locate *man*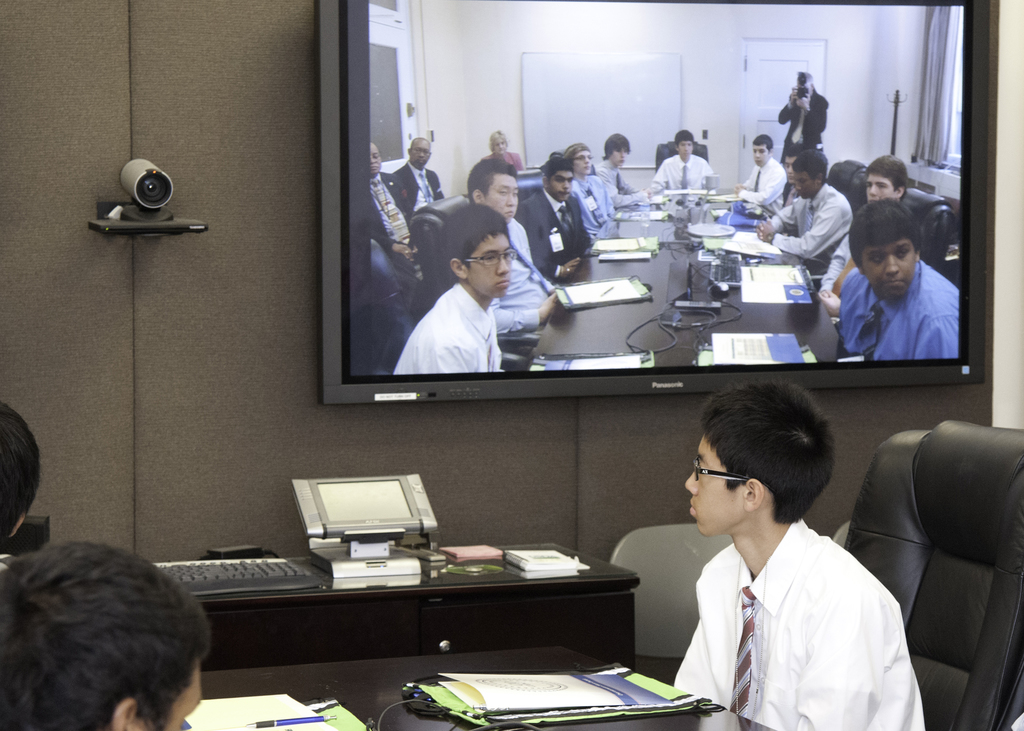
x1=512 y1=152 x2=593 y2=282
